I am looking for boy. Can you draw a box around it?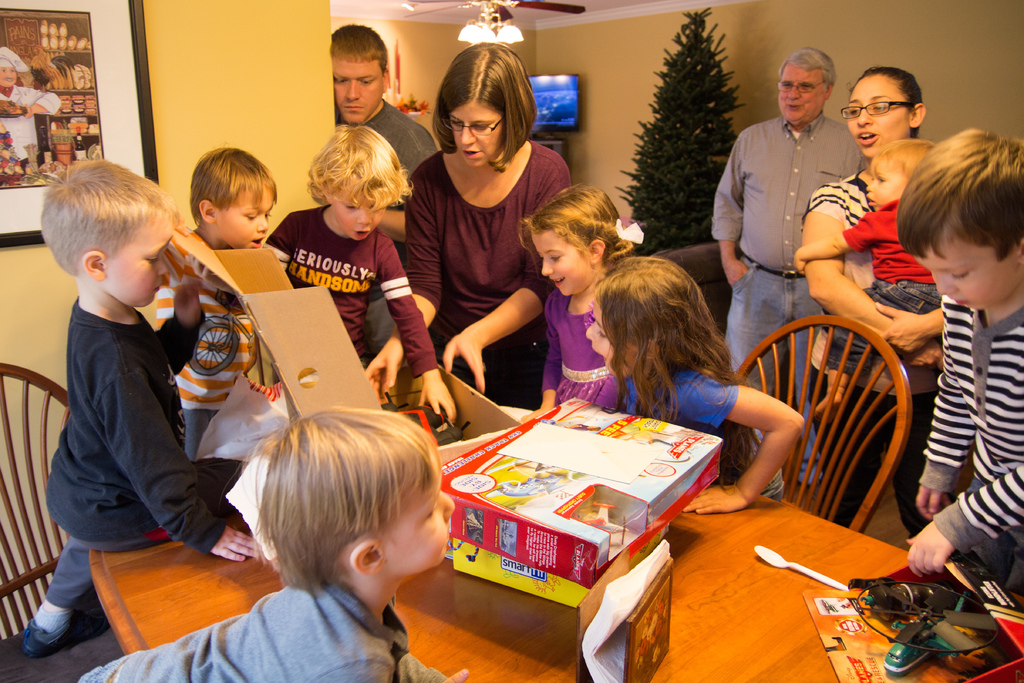
Sure, the bounding box is [x1=776, y1=130, x2=959, y2=356].
